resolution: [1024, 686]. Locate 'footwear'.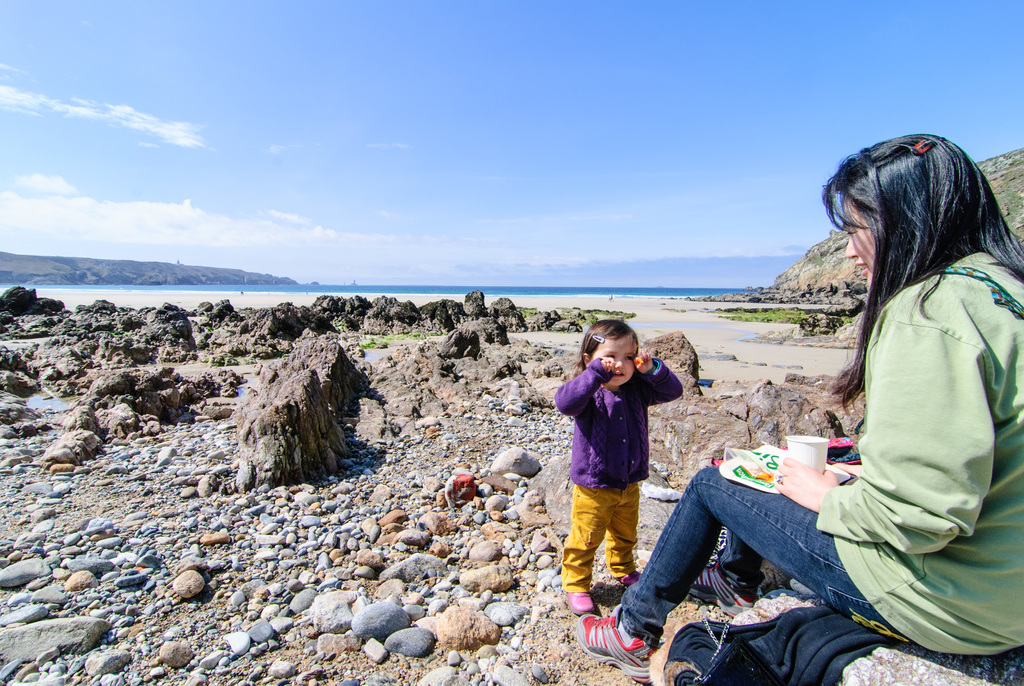
box=[566, 592, 600, 620].
